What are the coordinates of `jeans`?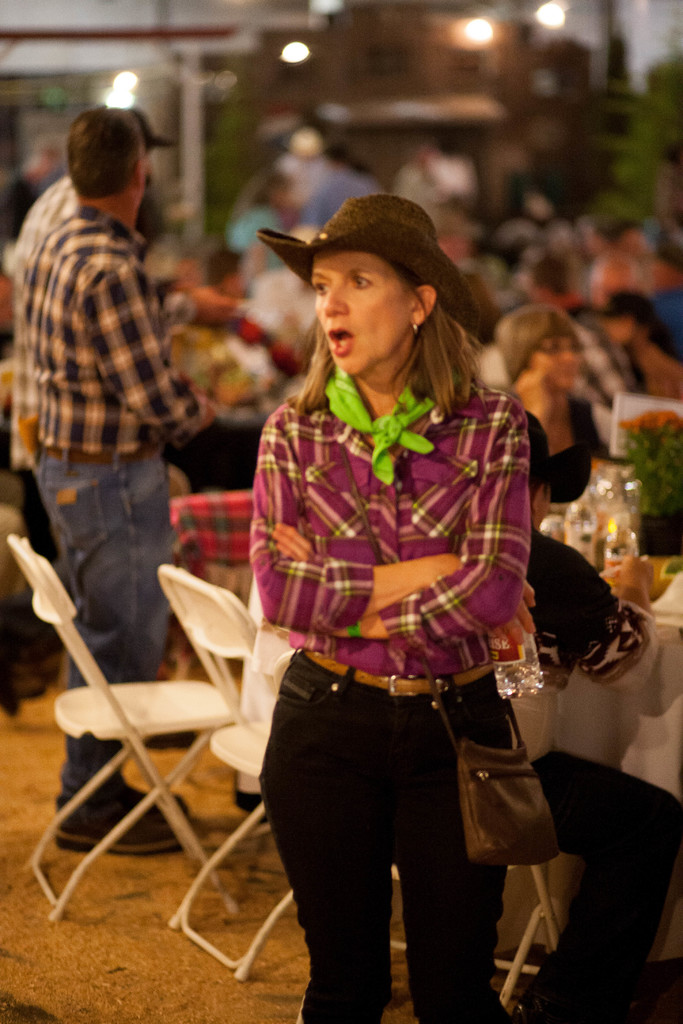
[left=39, top=452, right=161, bottom=797].
